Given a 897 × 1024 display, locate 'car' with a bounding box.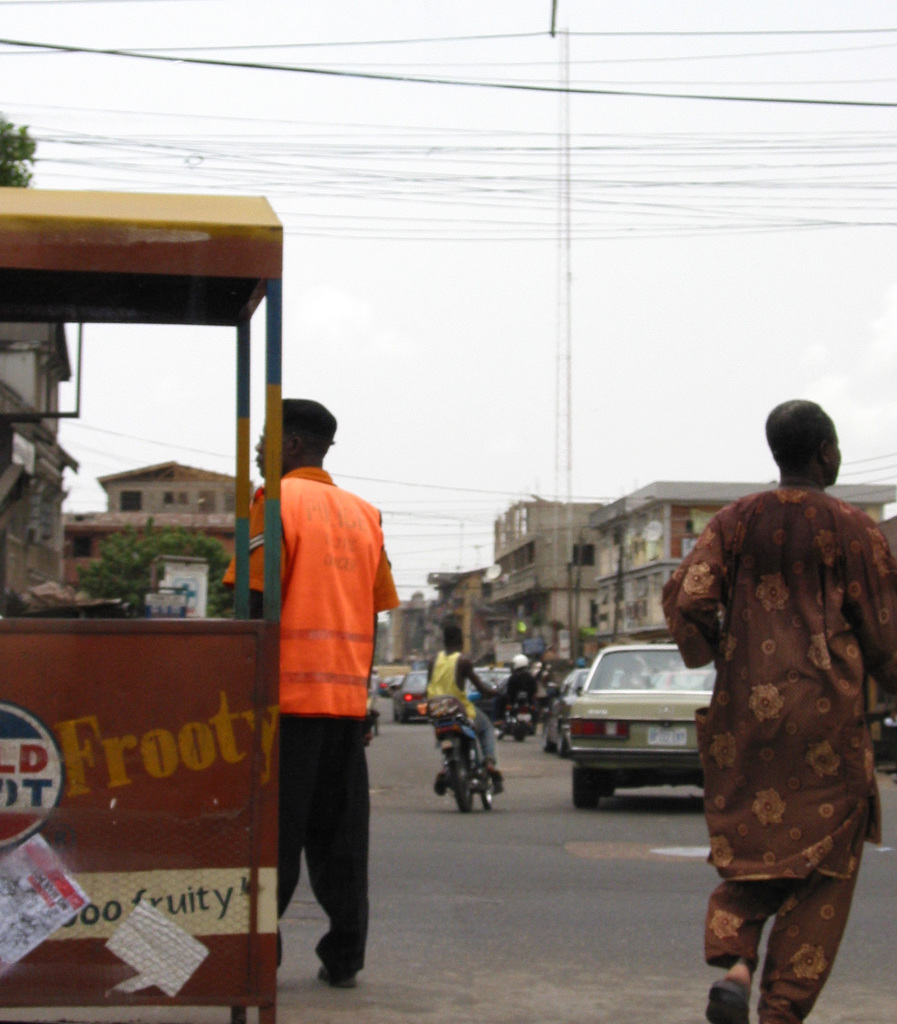
Located: region(401, 675, 451, 727).
